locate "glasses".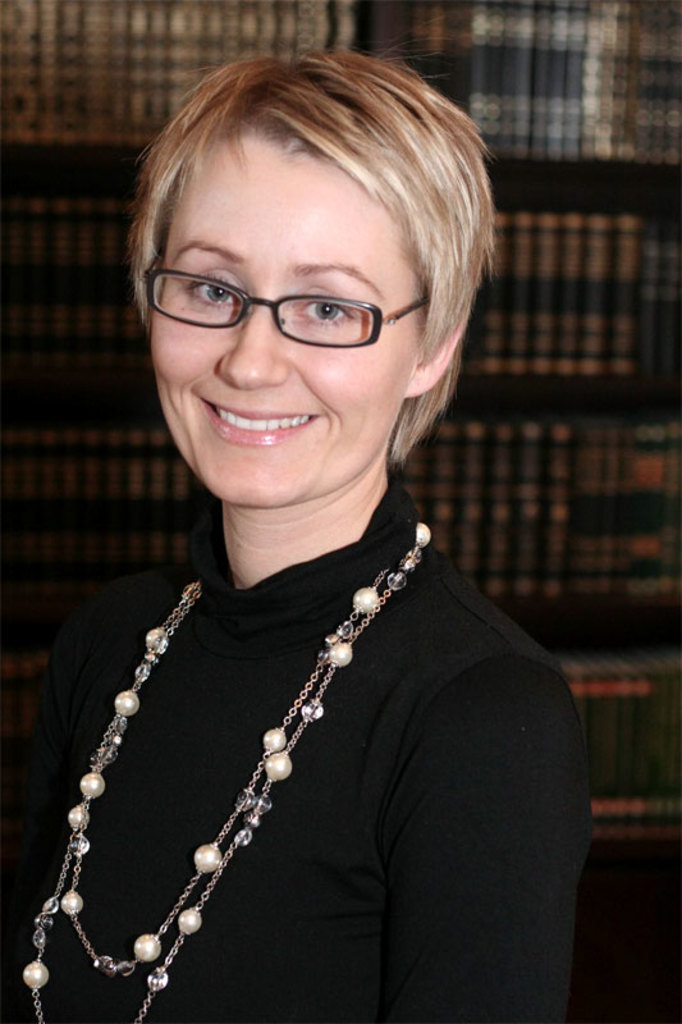
Bounding box: pyautogui.locateOnScreen(134, 260, 431, 346).
